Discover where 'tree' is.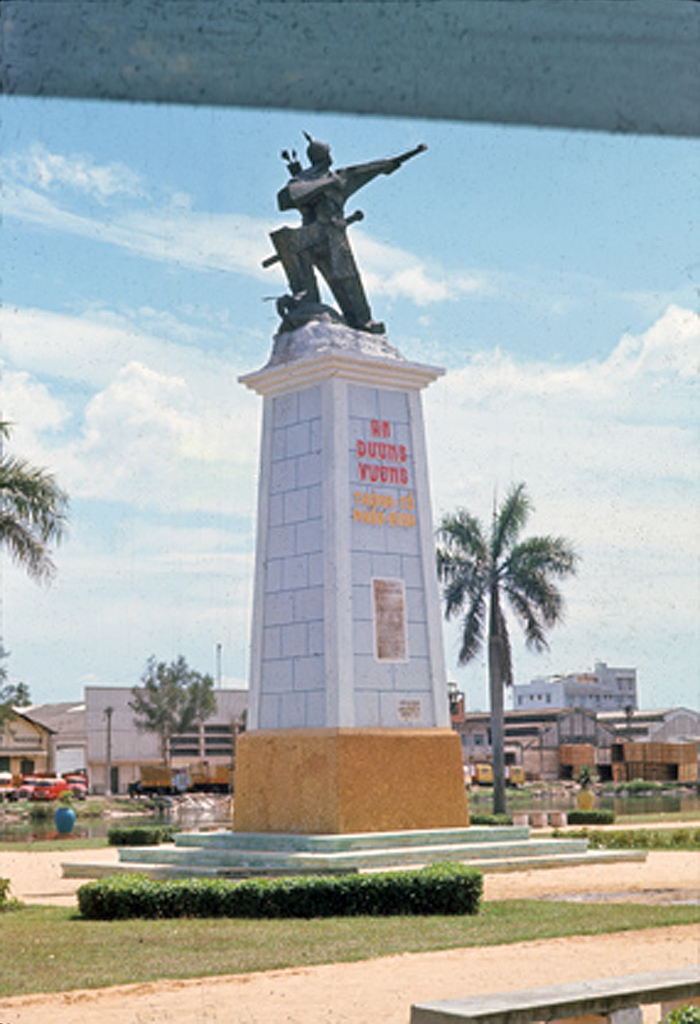
Discovered at [439, 421, 598, 805].
